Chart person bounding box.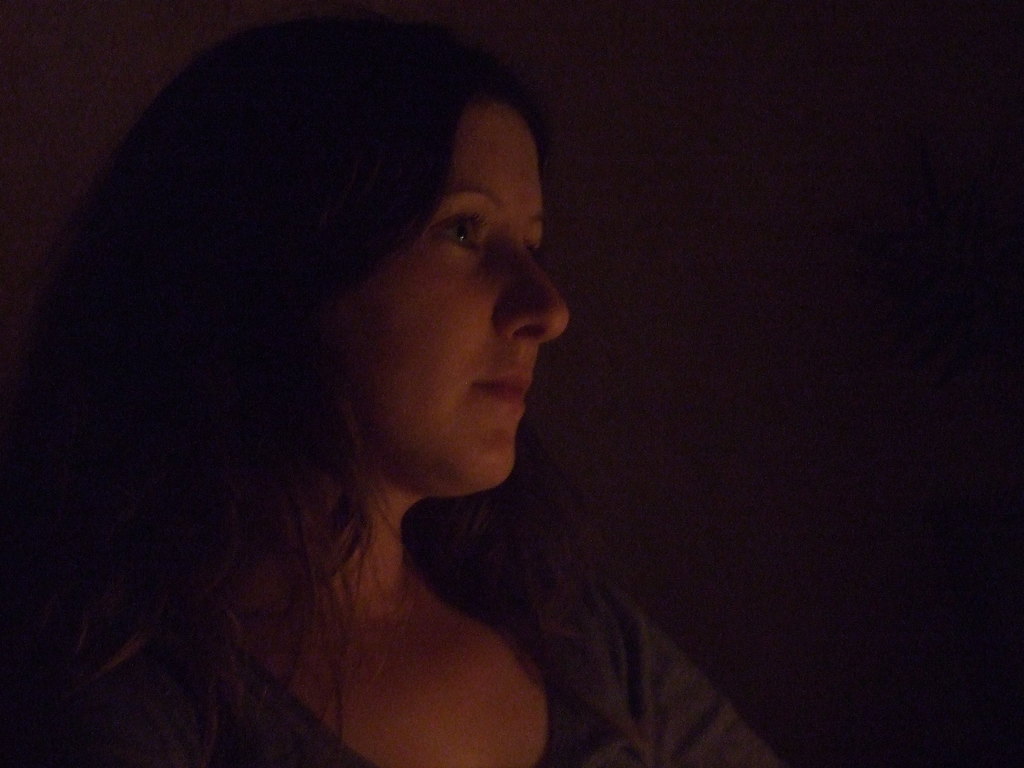
Charted: (left=0, top=16, right=783, bottom=767).
